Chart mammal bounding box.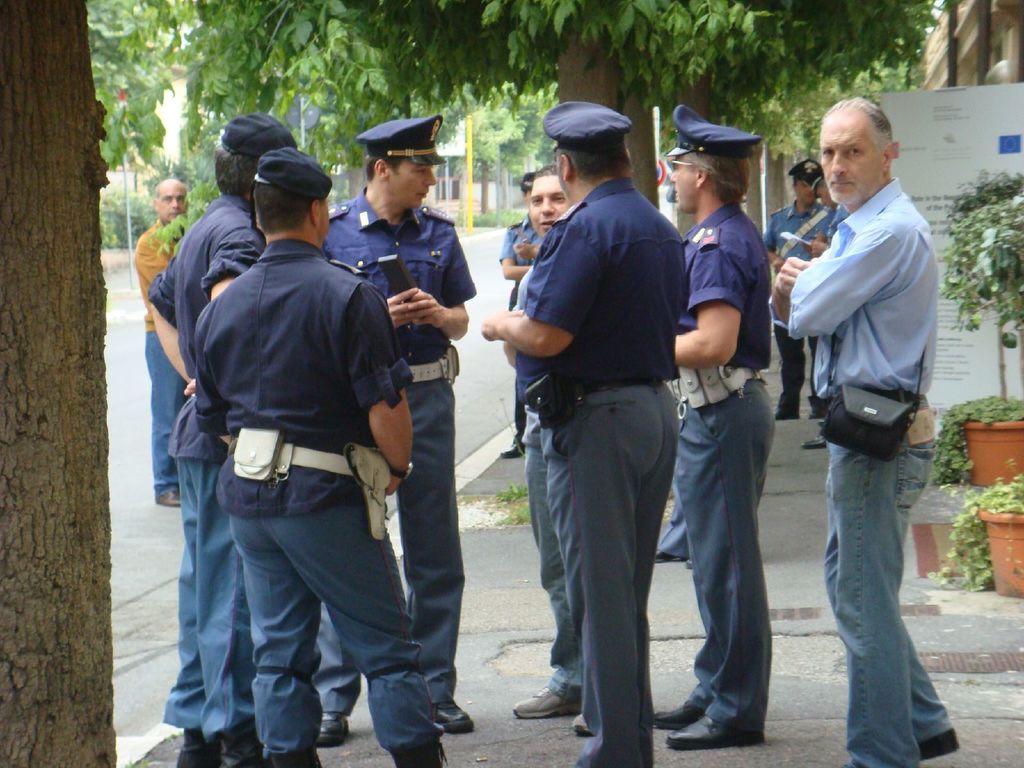
Charted: locate(646, 103, 776, 749).
